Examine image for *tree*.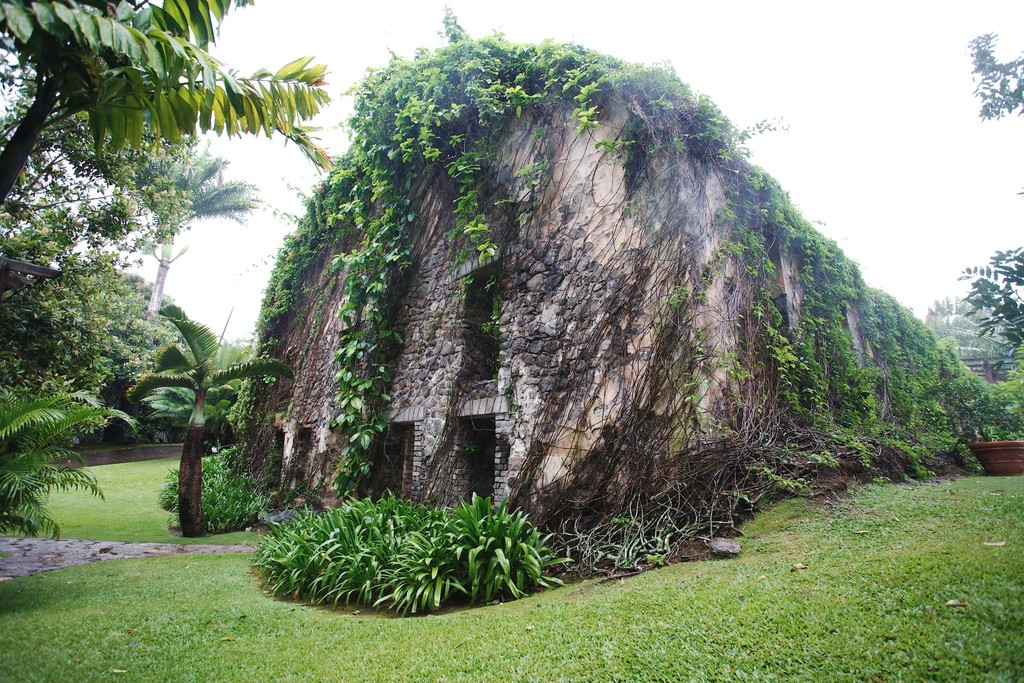
Examination result: select_region(88, 265, 179, 408).
